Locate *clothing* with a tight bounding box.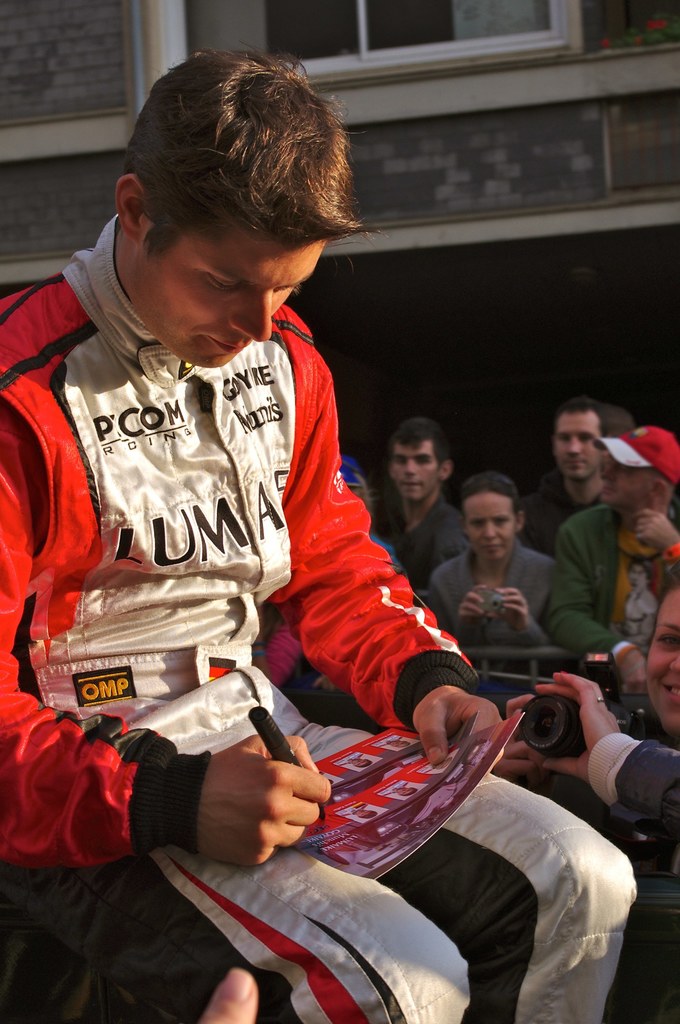
bbox=(524, 465, 563, 552).
